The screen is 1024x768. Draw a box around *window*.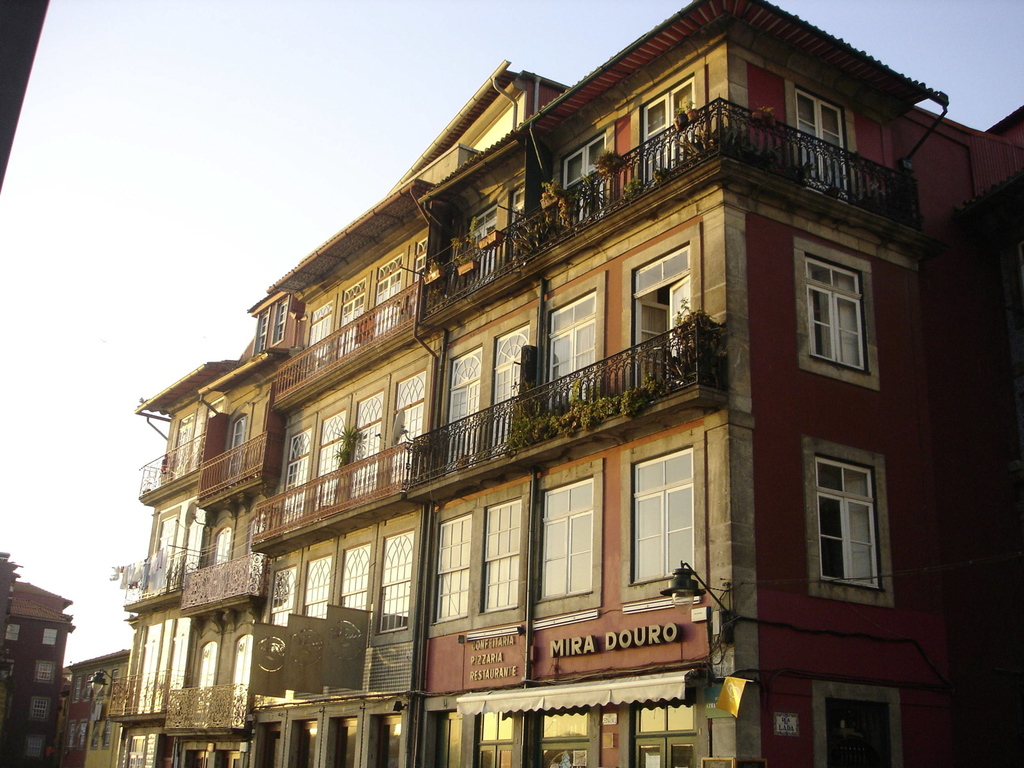
x1=541 y1=476 x2=592 y2=601.
